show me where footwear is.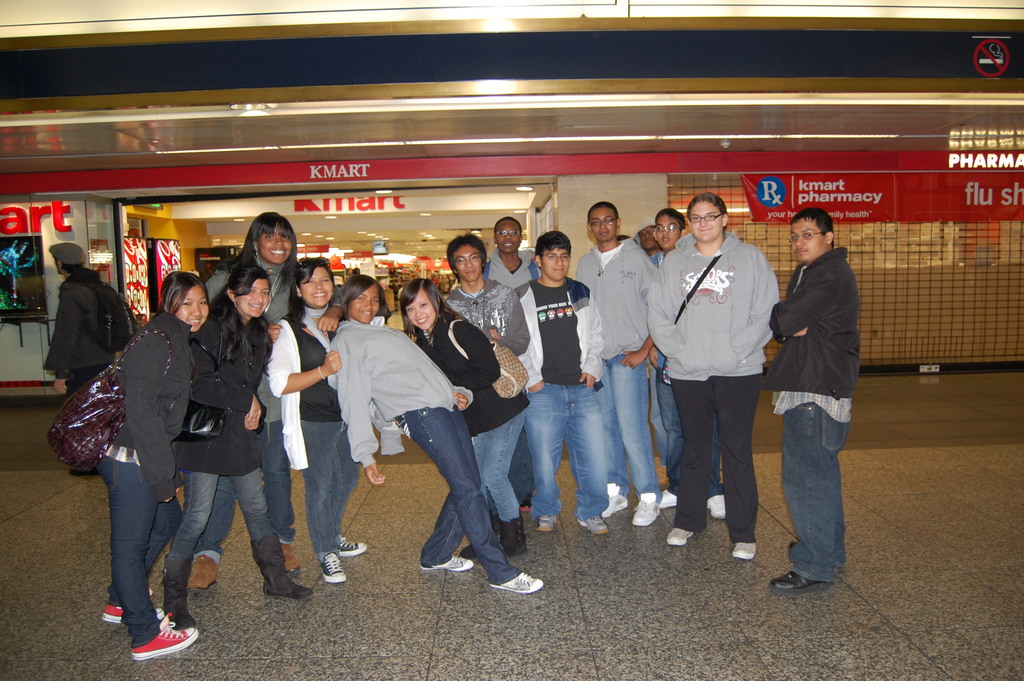
footwear is at 659 486 676 511.
